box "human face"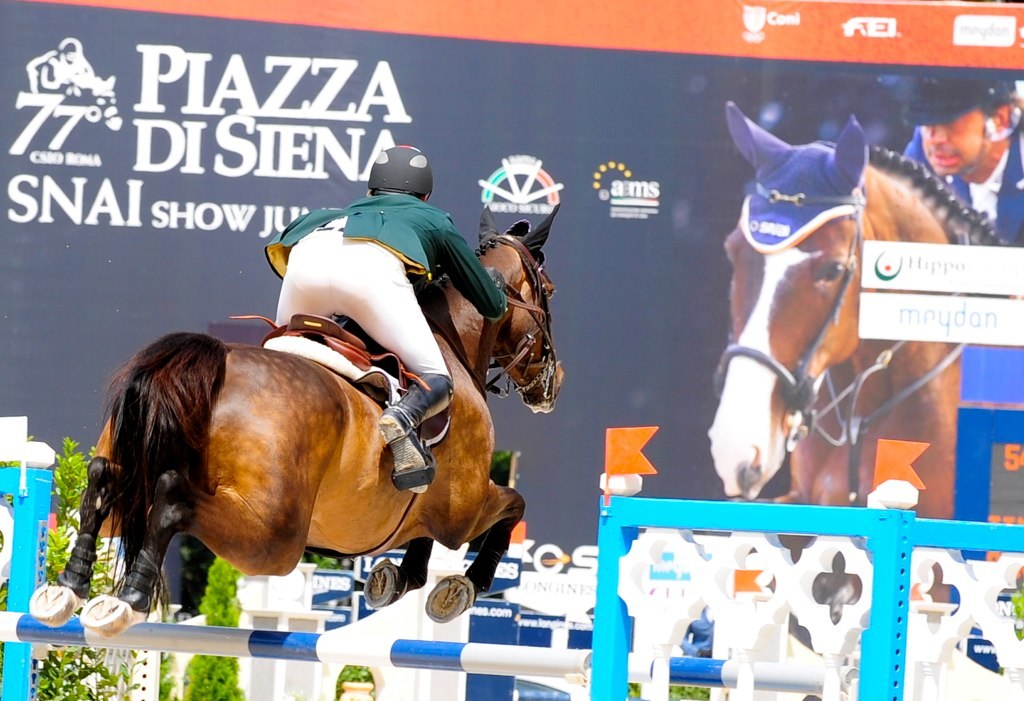
[920,104,998,180]
